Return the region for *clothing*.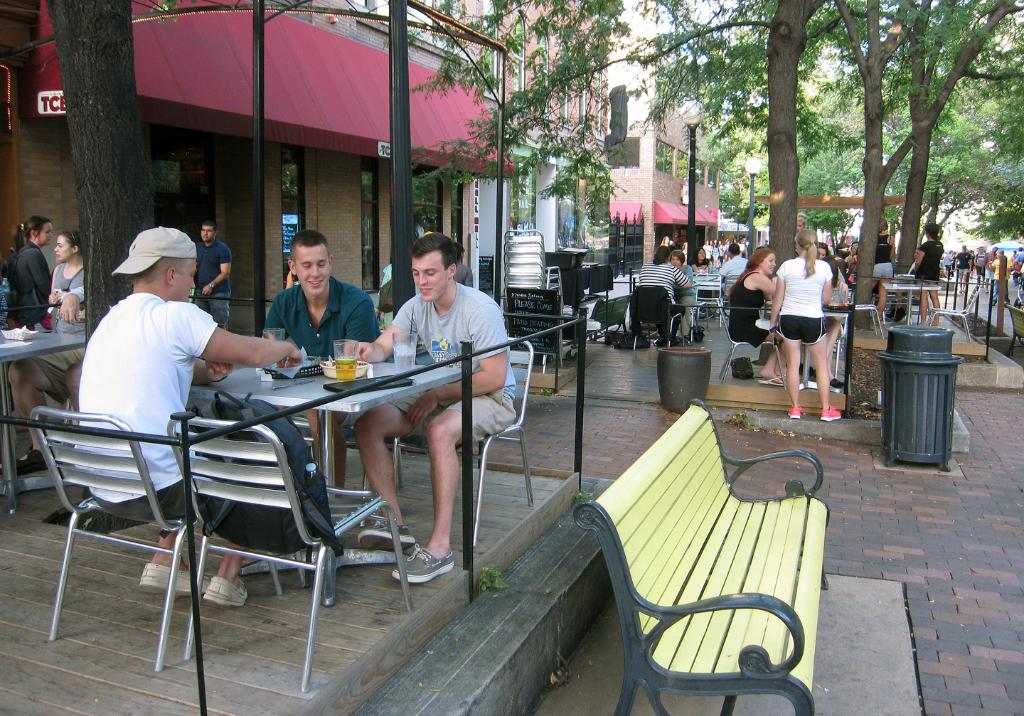
detection(767, 254, 832, 345).
